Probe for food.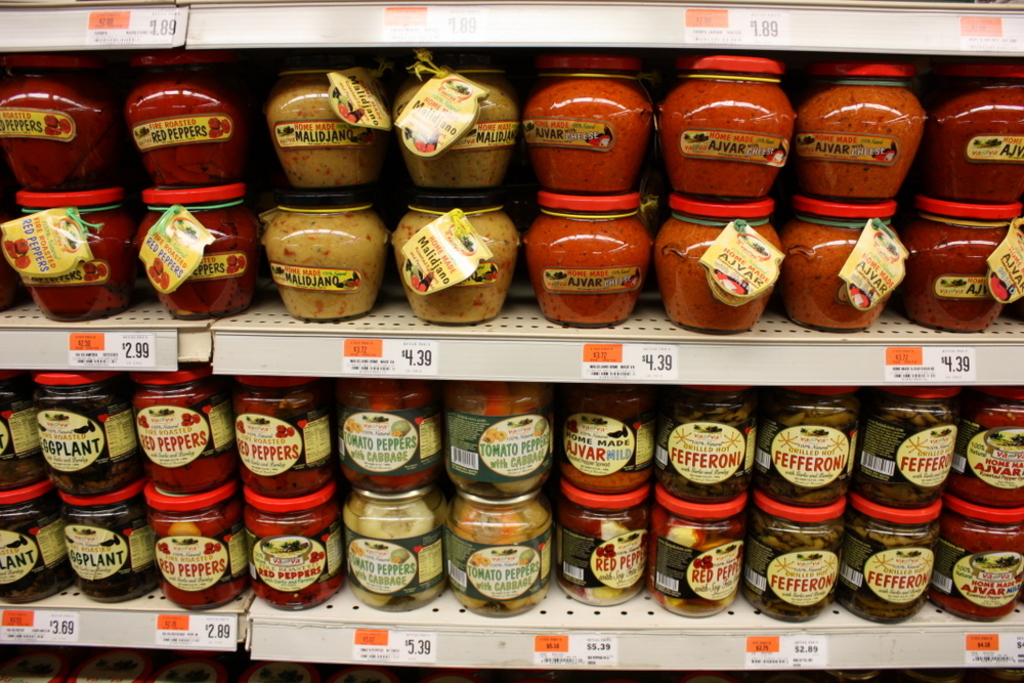
Probe result: [x1=438, y1=382, x2=555, y2=502].
